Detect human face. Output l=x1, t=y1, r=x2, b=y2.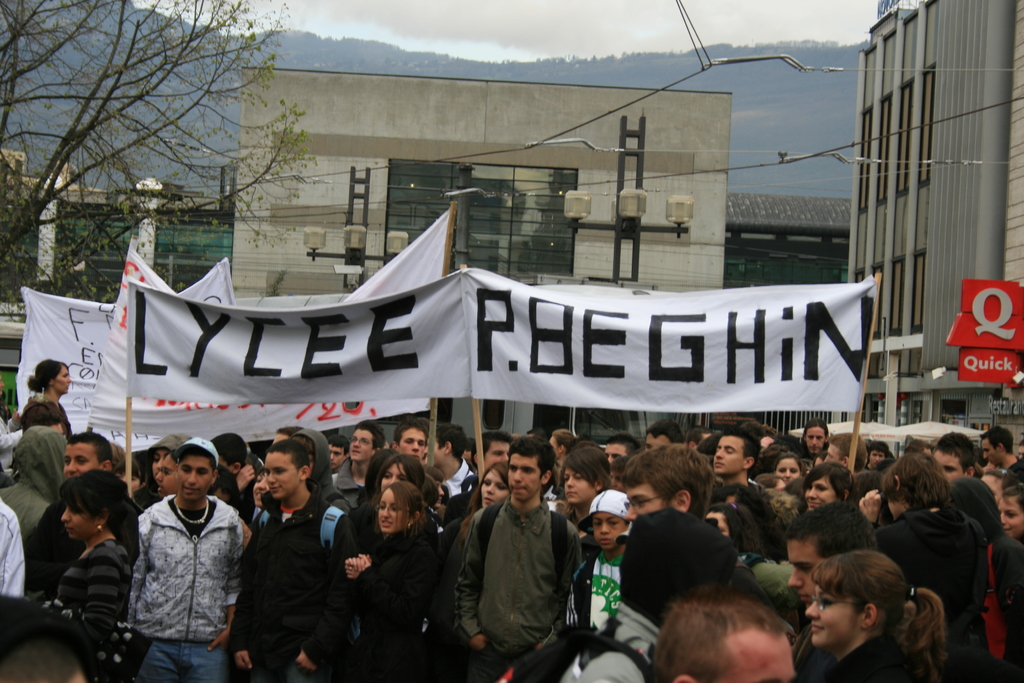
l=551, t=437, r=556, b=451.
